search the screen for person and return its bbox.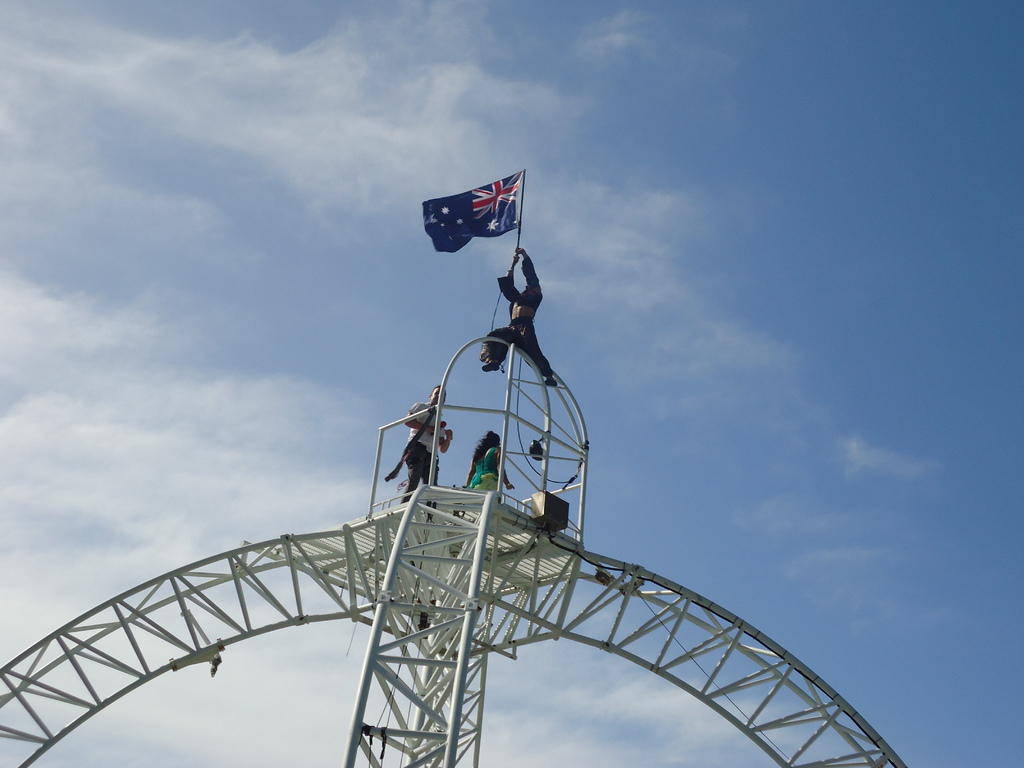
Found: Rect(481, 239, 559, 387).
